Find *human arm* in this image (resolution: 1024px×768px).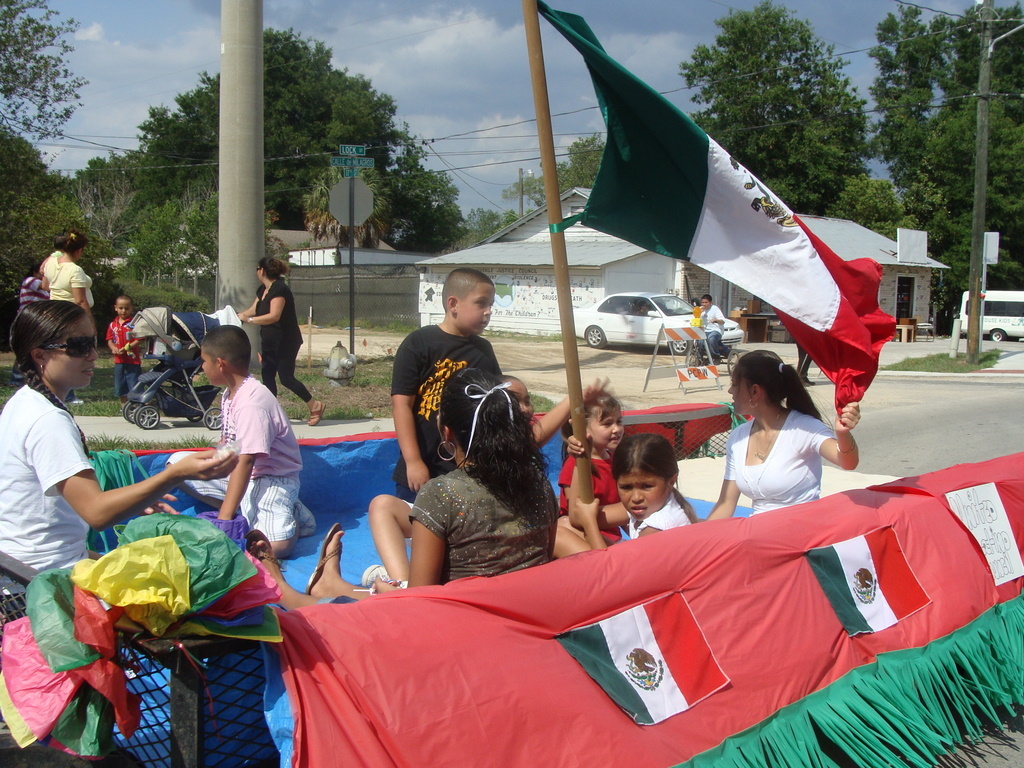
528,371,614,446.
